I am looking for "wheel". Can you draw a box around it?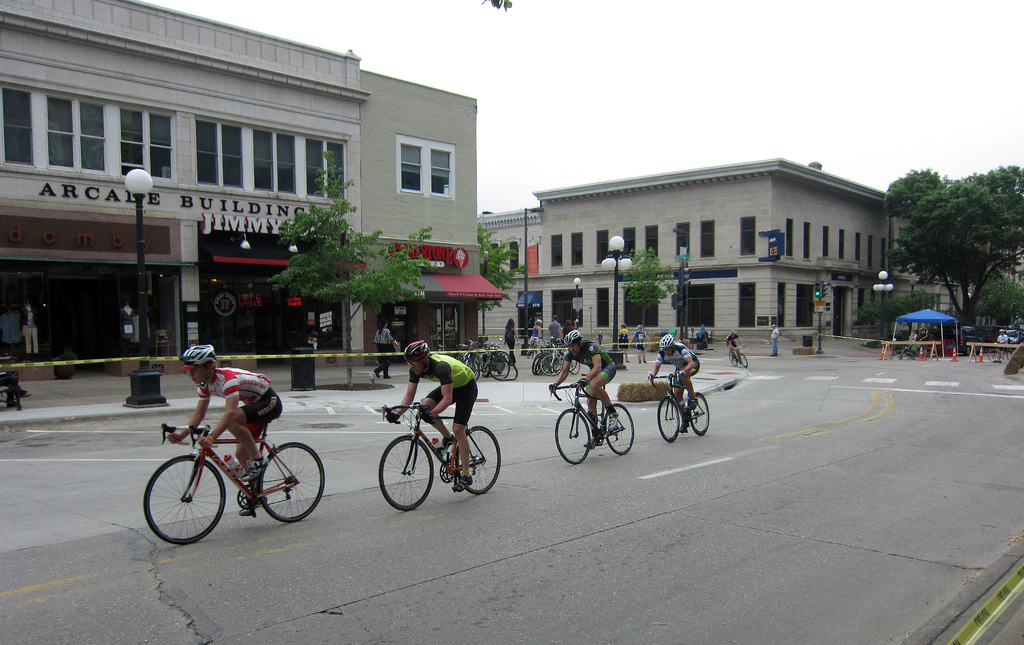
Sure, the bounding box is x1=566, y1=362, x2=581, y2=373.
